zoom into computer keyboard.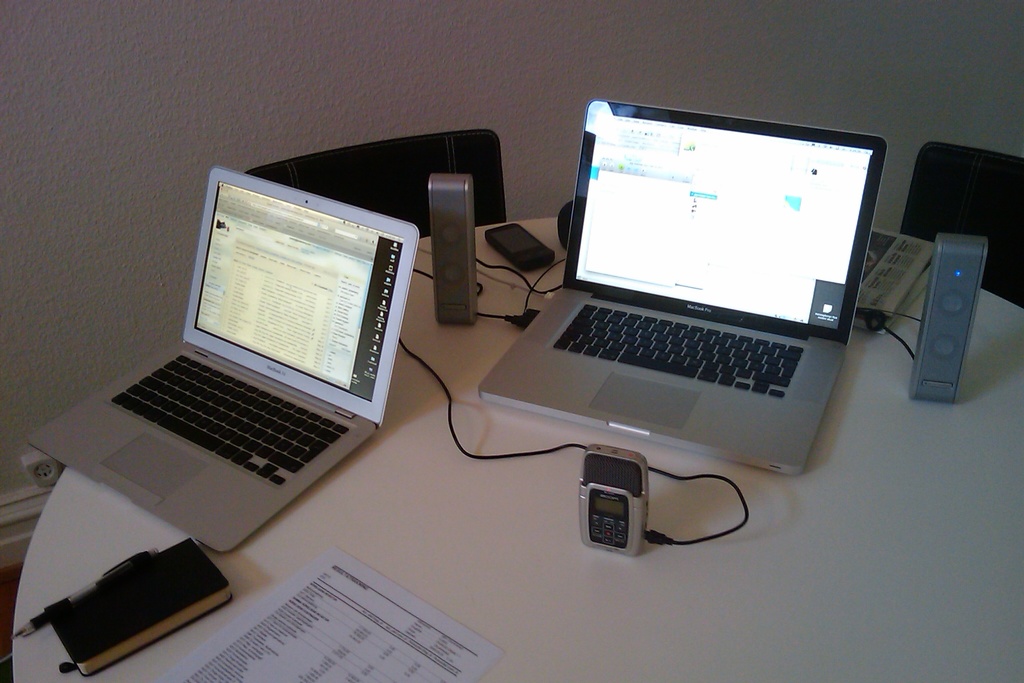
Zoom target: 551:298:803:399.
